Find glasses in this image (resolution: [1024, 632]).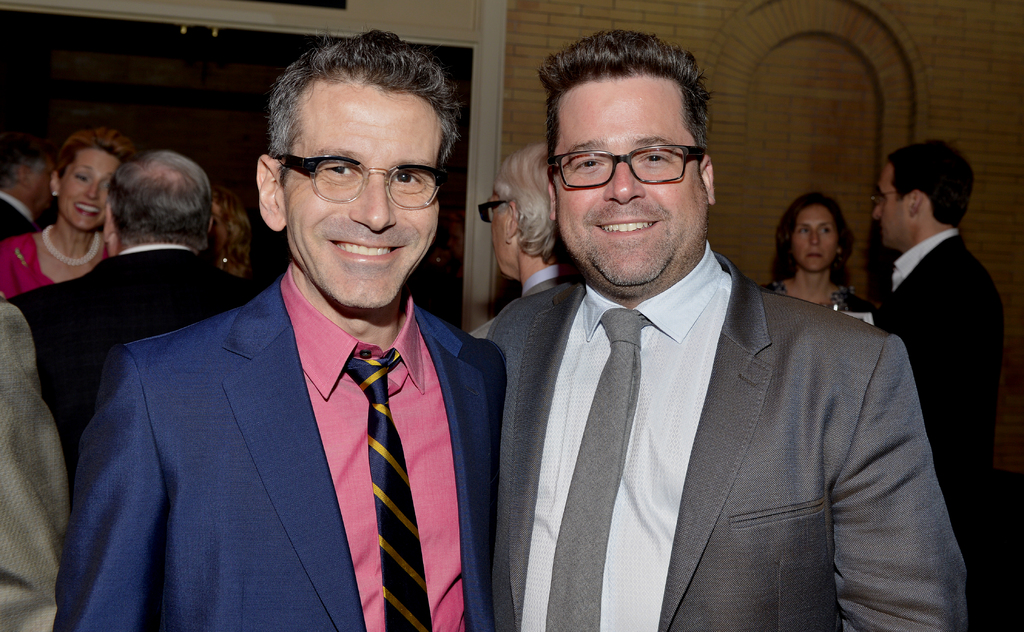
(477, 200, 511, 226).
